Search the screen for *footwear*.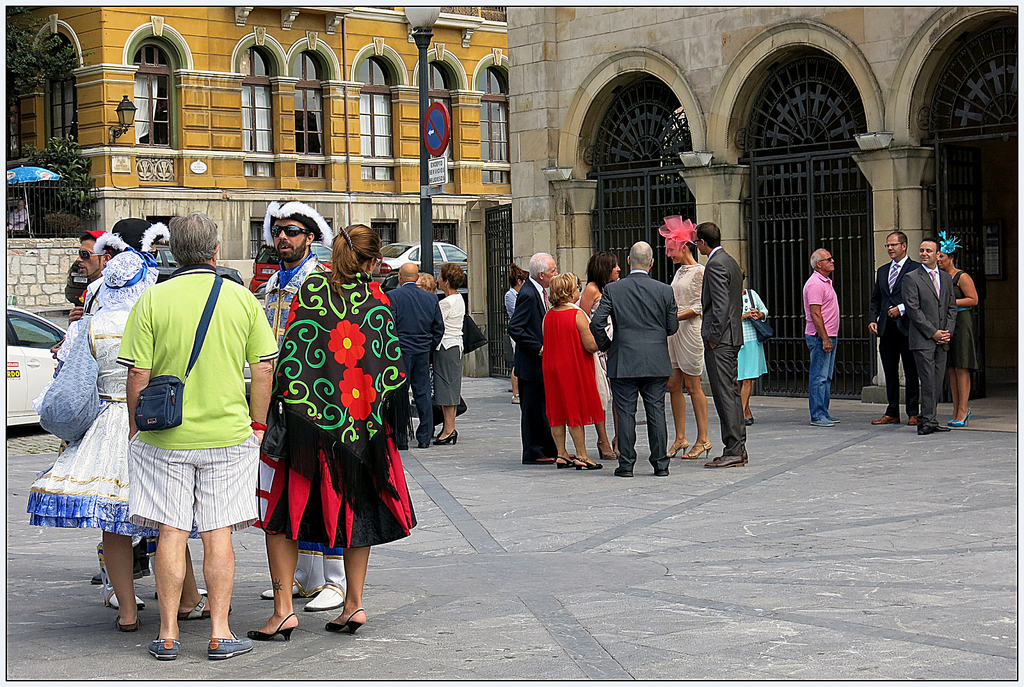
Found at 711/446/750/464.
